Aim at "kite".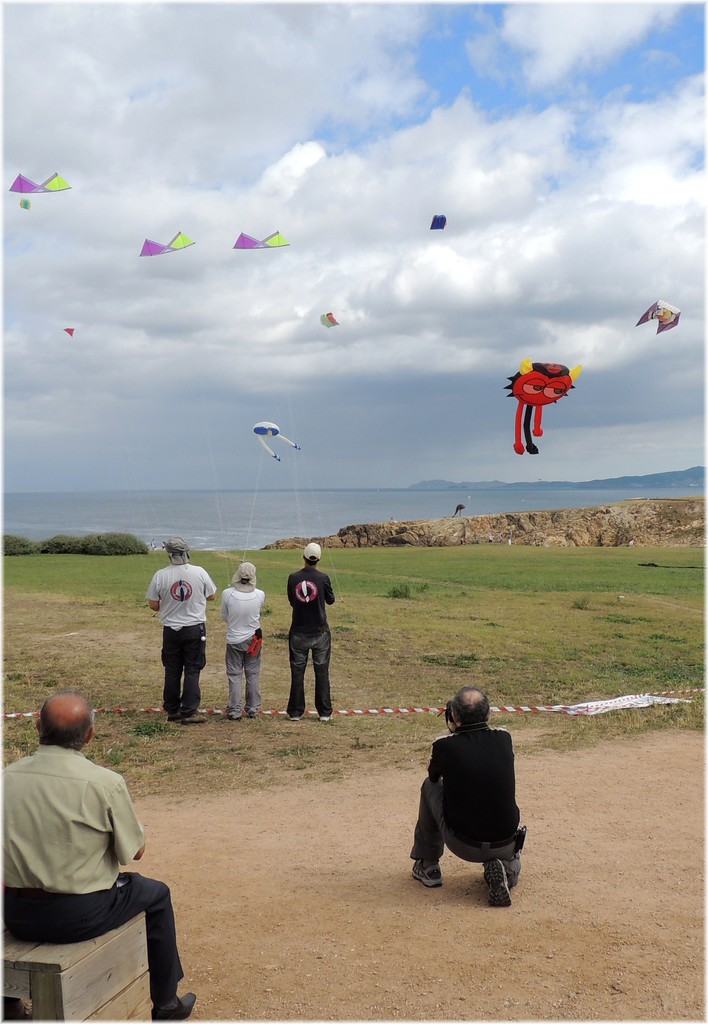
Aimed at bbox=[634, 294, 681, 337].
